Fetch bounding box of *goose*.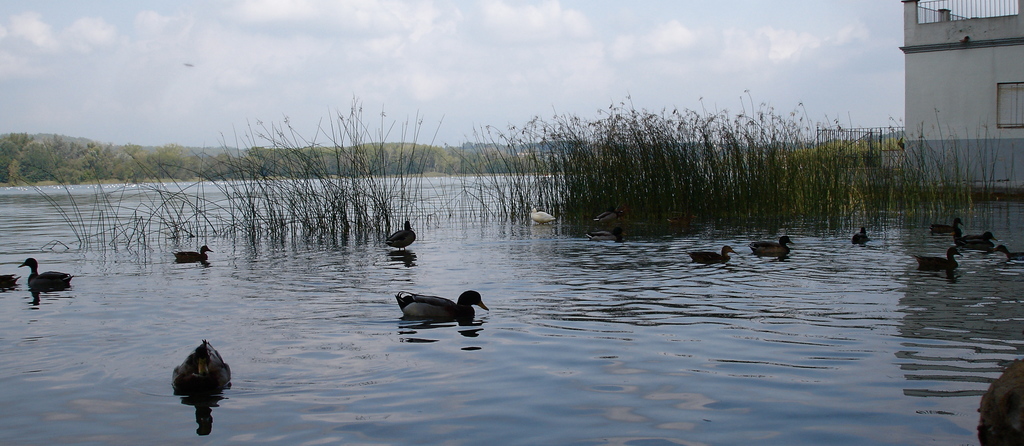
Bbox: select_region(4, 246, 74, 301).
